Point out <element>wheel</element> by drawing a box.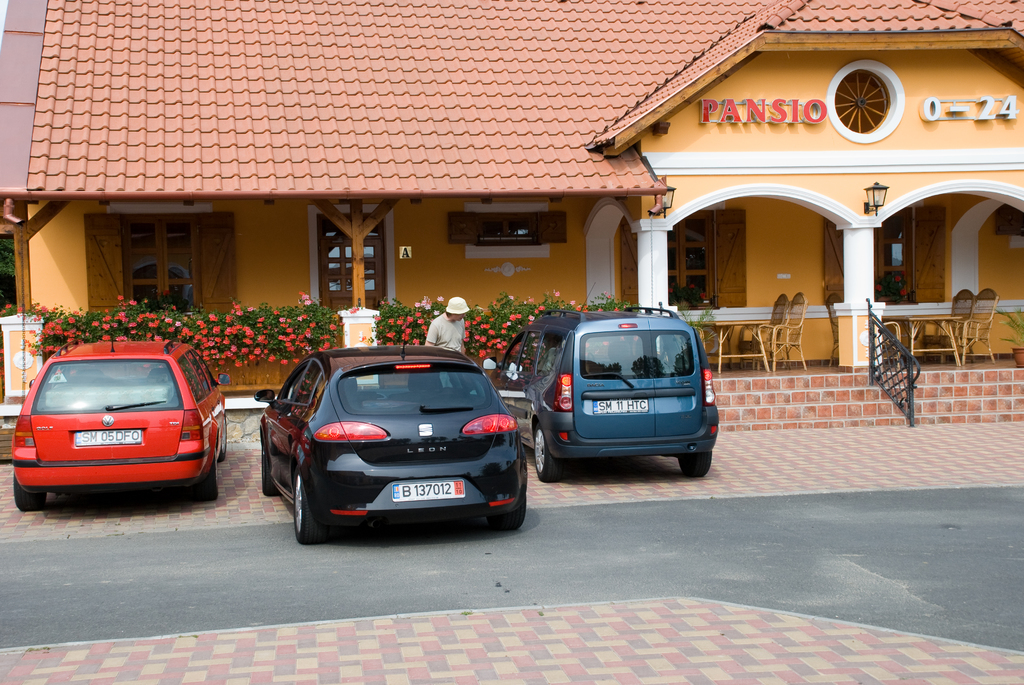
<box>193,460,219,502</box>.
